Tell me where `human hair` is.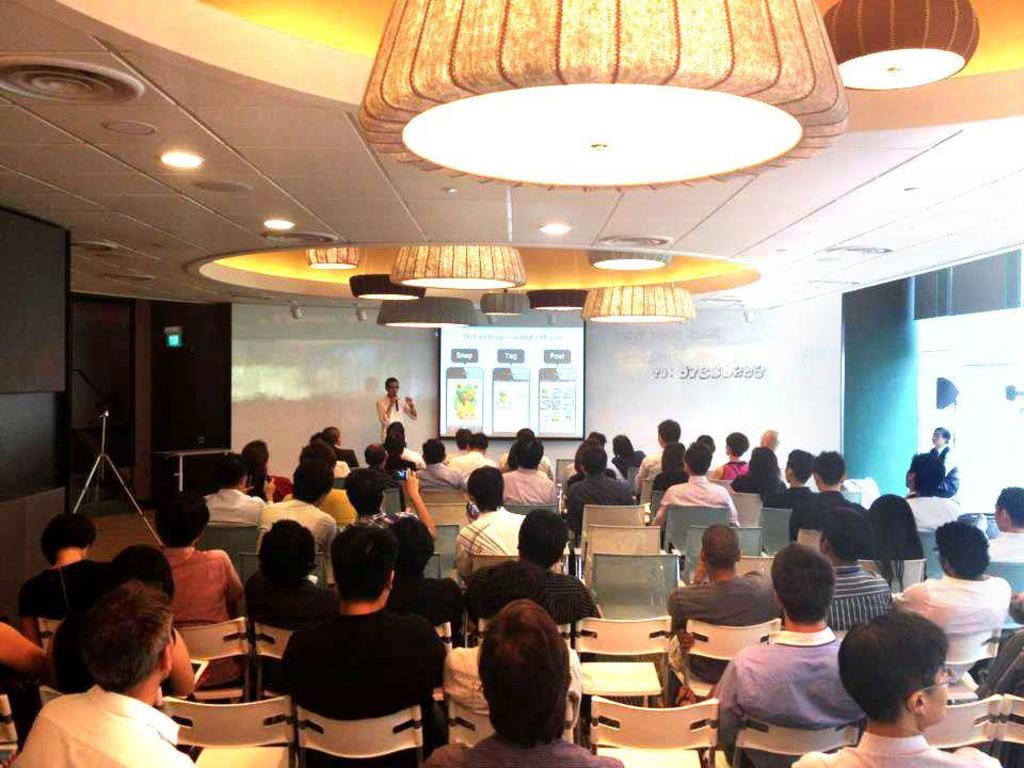
`human hair` is at [x1=242, y1=438, x2=270, y2=502].
